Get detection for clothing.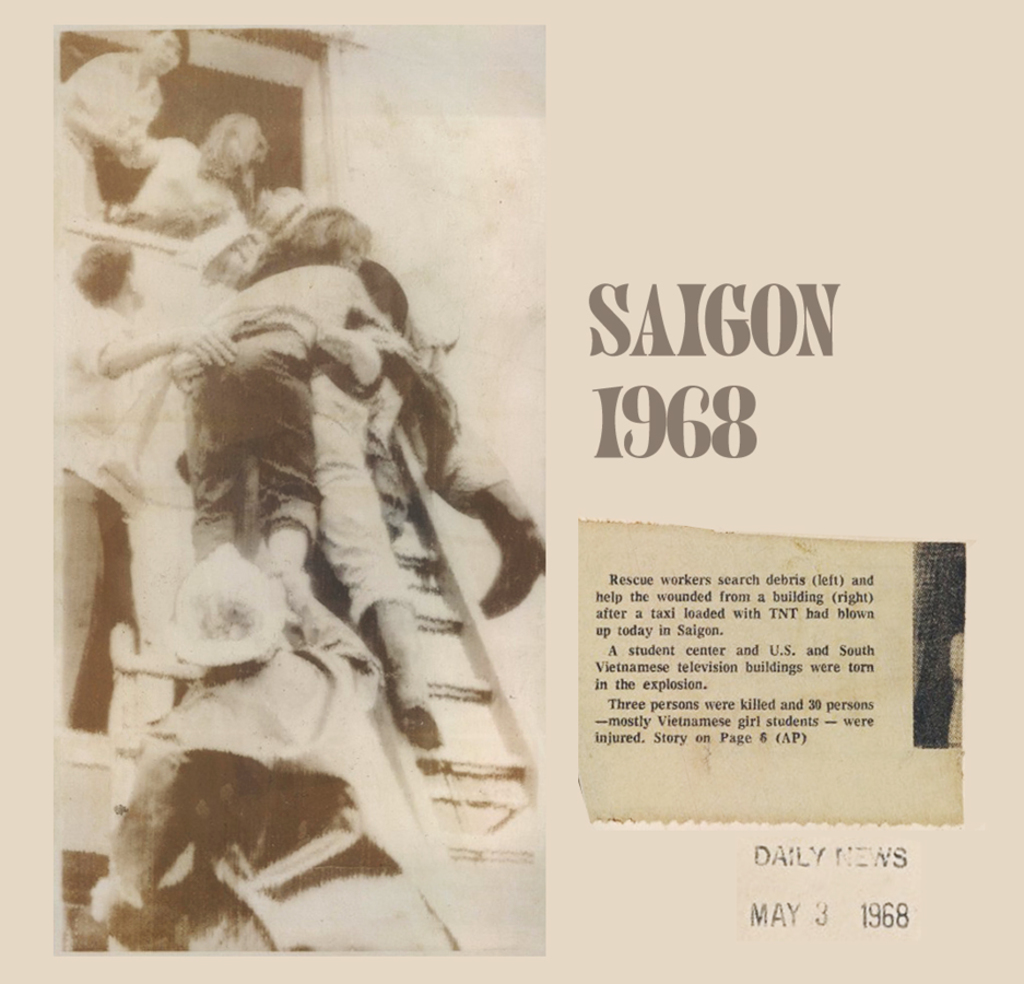
Detection: 89:589:385:929.
